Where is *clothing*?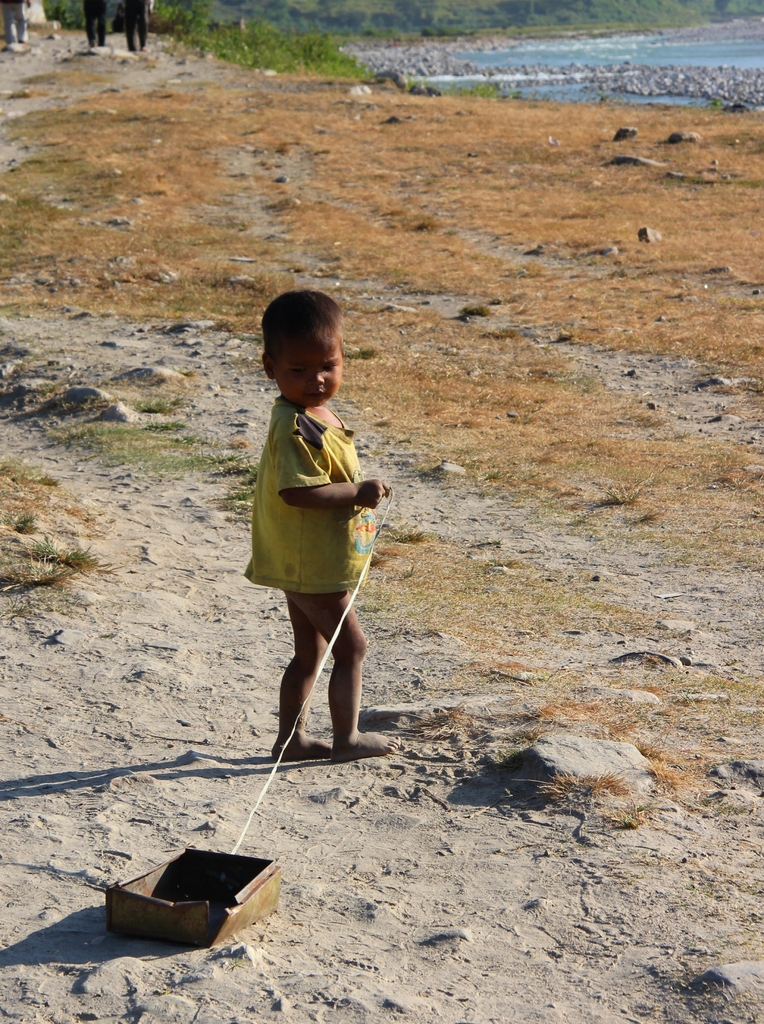
Rect(238, 374, 387, 638).
